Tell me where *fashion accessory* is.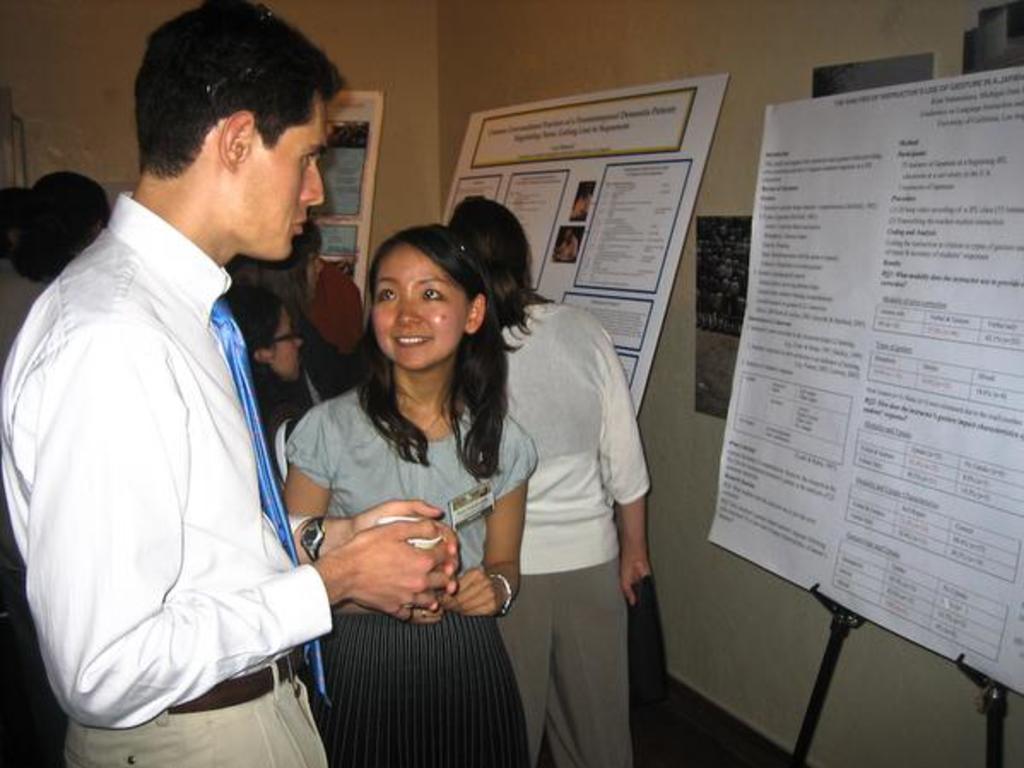
*fashion accessory* is at rect(492, 570, 515, 612).
